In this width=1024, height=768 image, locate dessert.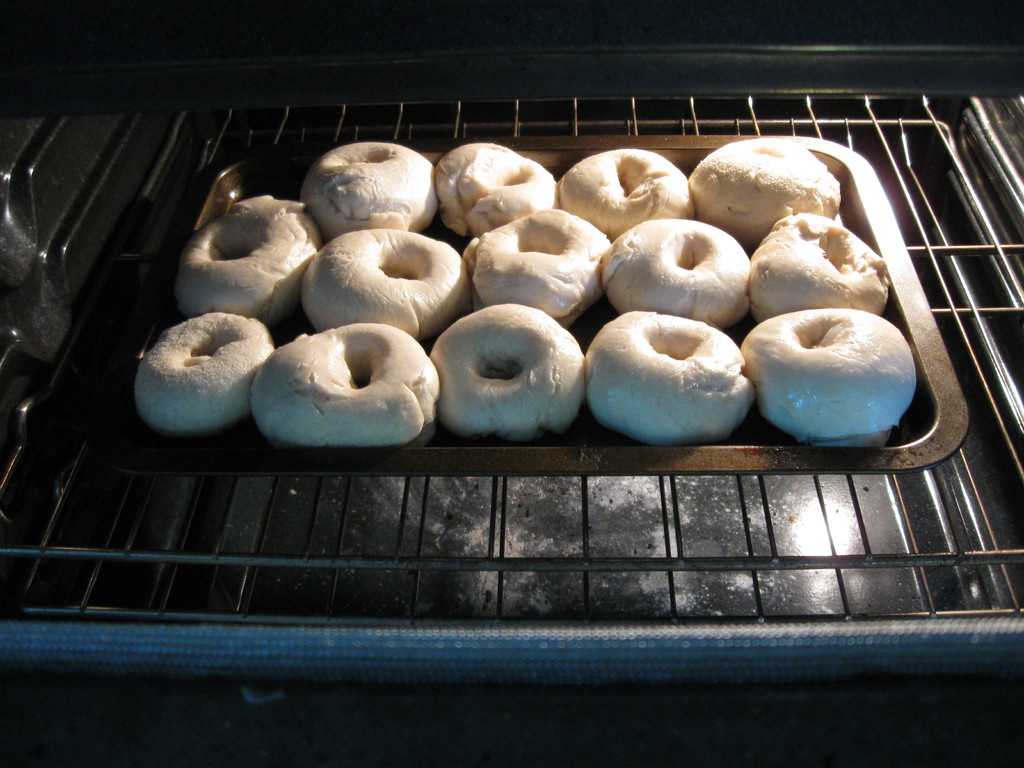
Bounding box: region(305, 225, 472, 339).
